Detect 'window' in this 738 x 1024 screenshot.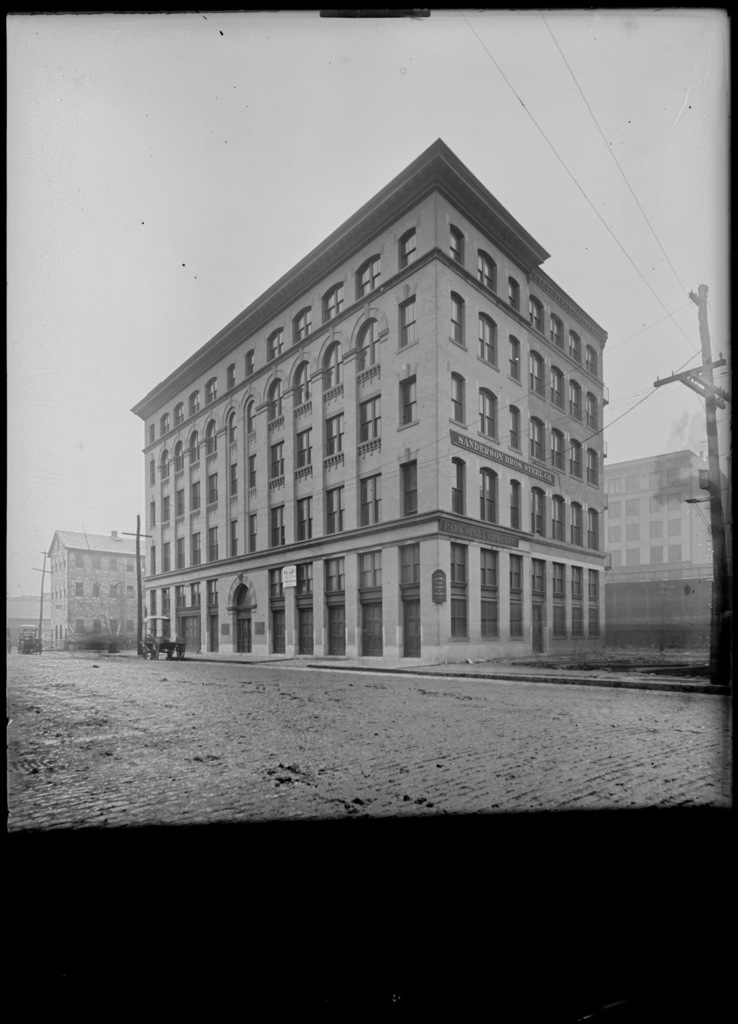
Detection: <bbox>244, 355, 253, 373</bbox>.
